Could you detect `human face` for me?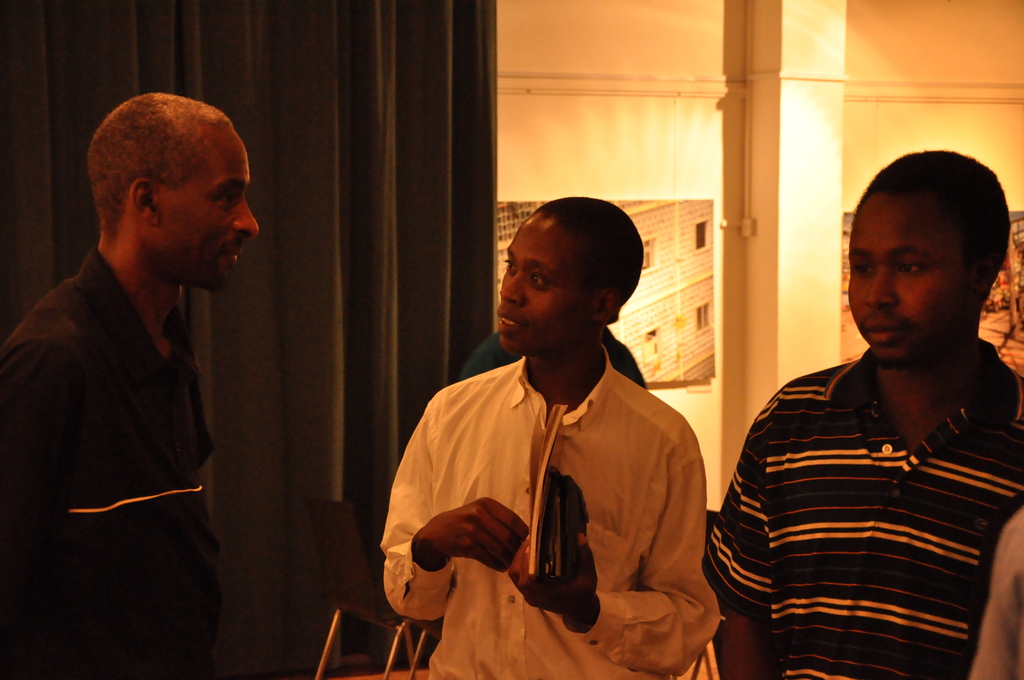
Detection result: l=161, t=124, r=268, b=293.
